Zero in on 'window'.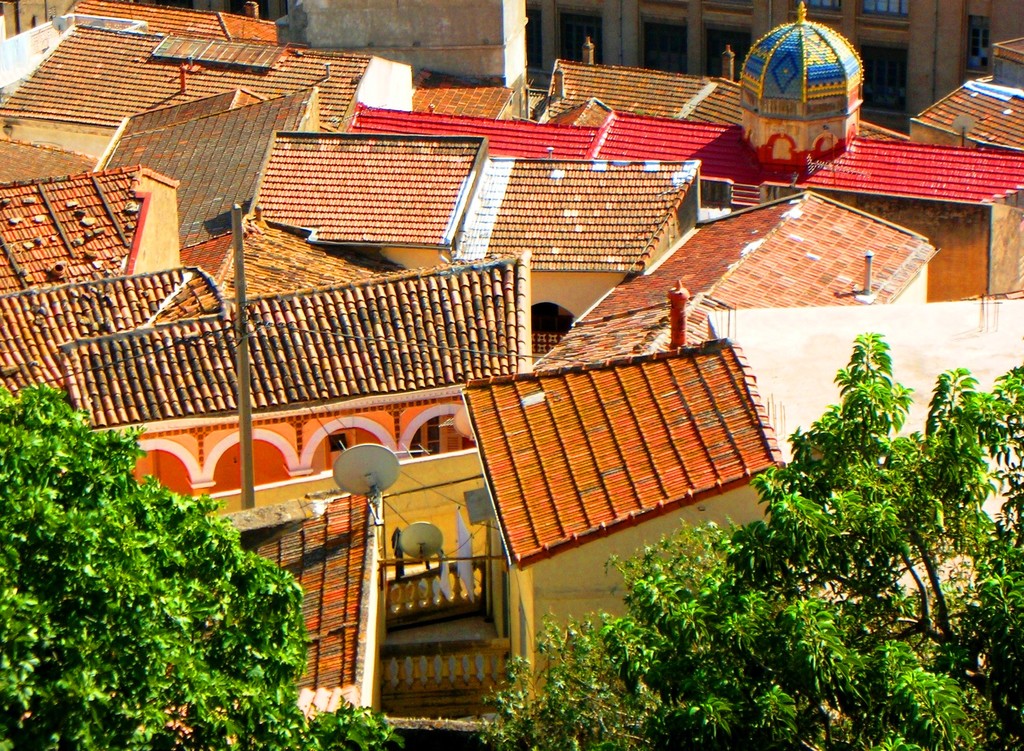
Zeroed in: left=857, top=0, right=915, bottom=21.
